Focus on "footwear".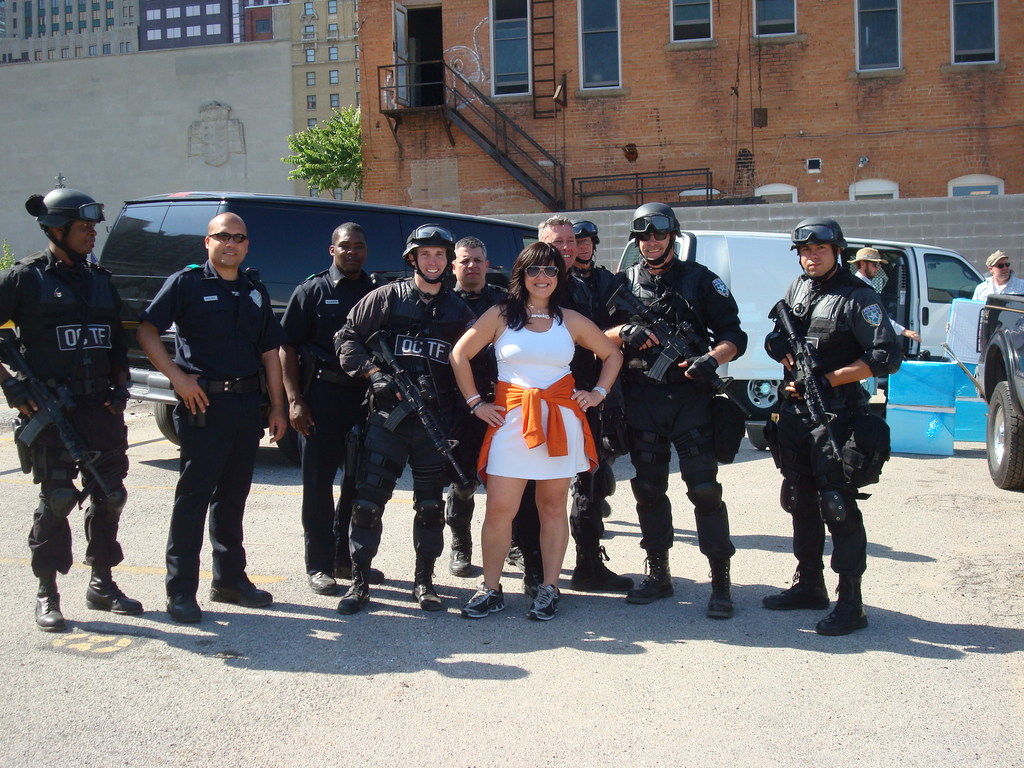
Focused at [x1=35, y1=589, x2=70, y2=636].
